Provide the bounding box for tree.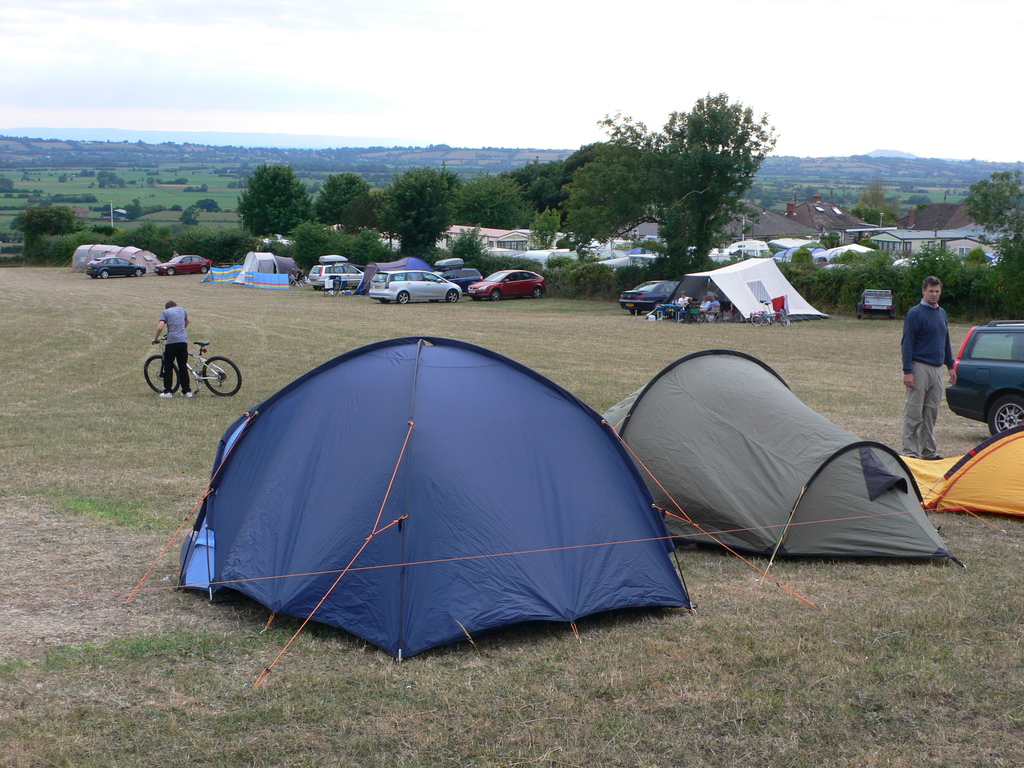
region(123, 198, 149, 221).
